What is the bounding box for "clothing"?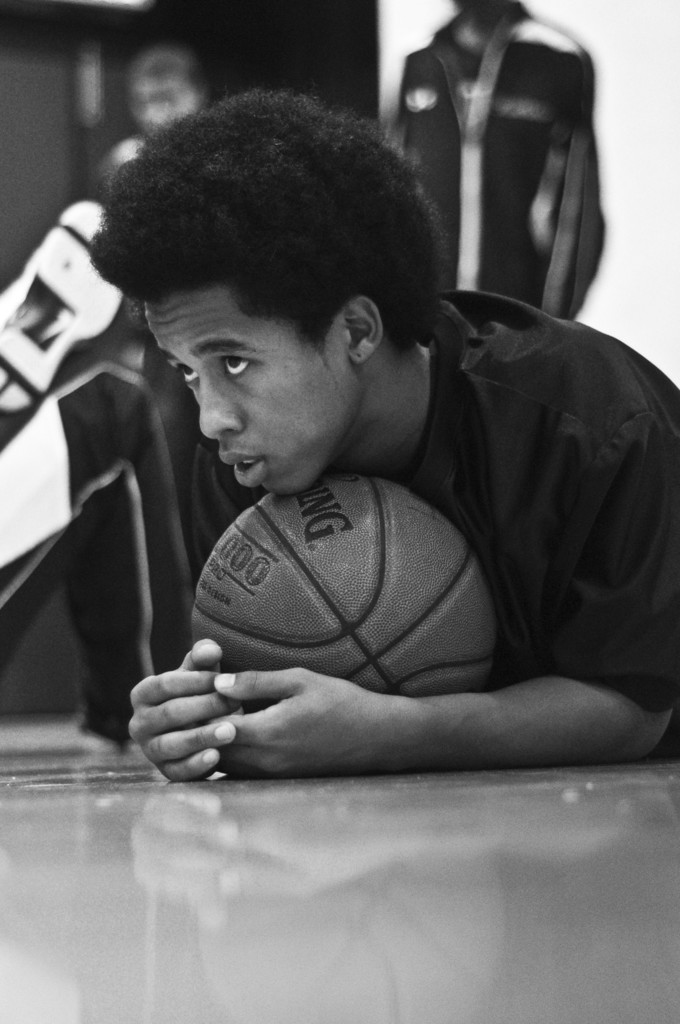
rect(391, 0, 615, 349).
